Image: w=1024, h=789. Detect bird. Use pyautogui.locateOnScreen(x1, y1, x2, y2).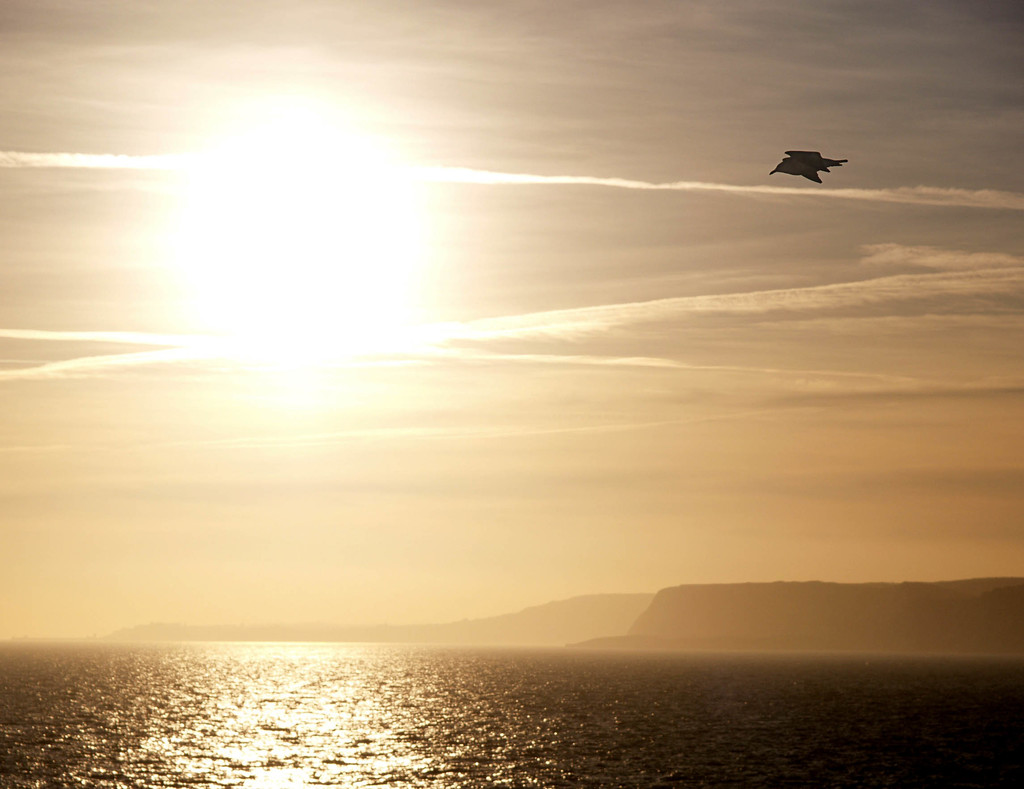
pyautogui.locateOnScreen(764, 127, 861, 186).
